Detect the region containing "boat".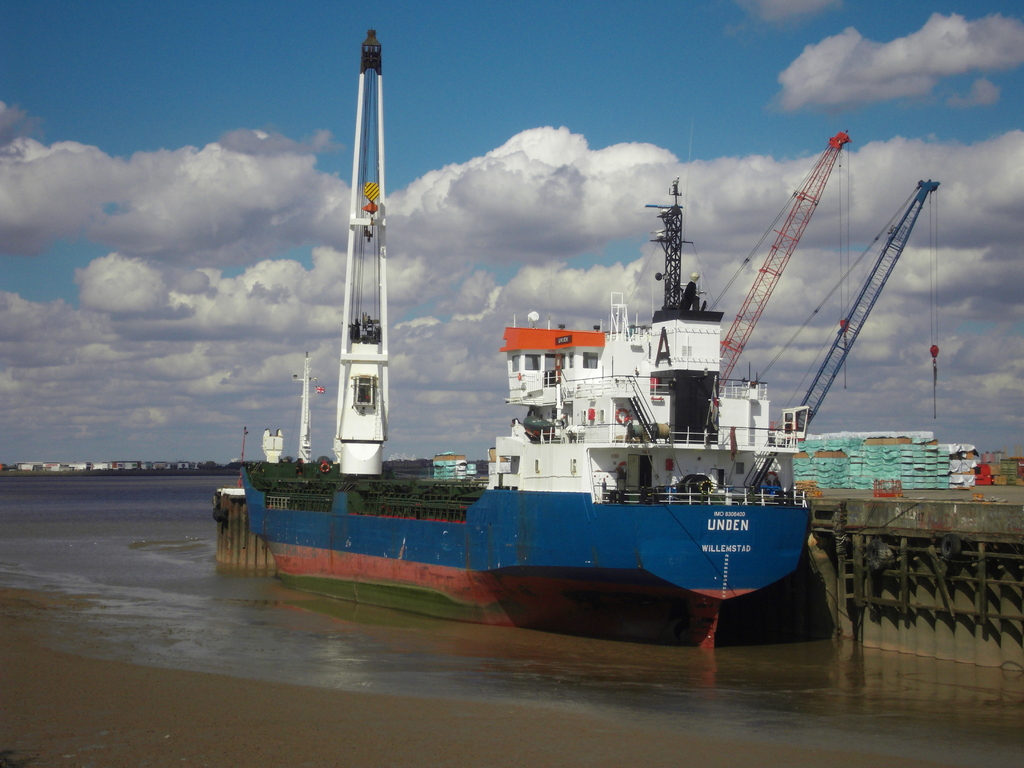
<region>248, 162, 828, 623</region>.
